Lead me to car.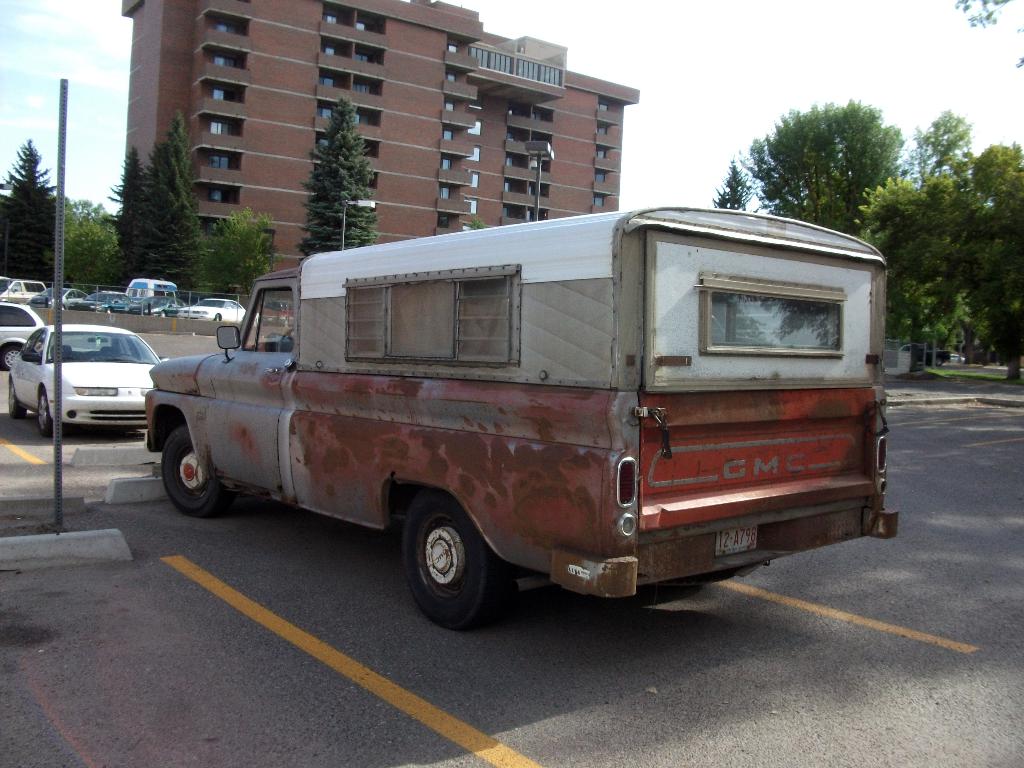
Lead to detection(8, 319, 167, 439).
